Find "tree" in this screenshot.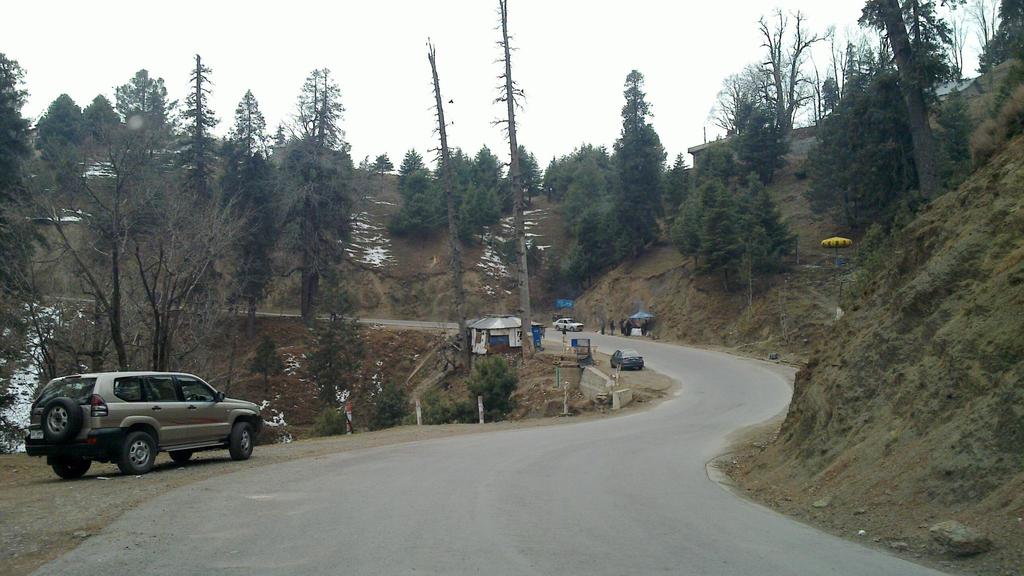
The bounding box for "tree" is <box>367,147,395,177</box>.
